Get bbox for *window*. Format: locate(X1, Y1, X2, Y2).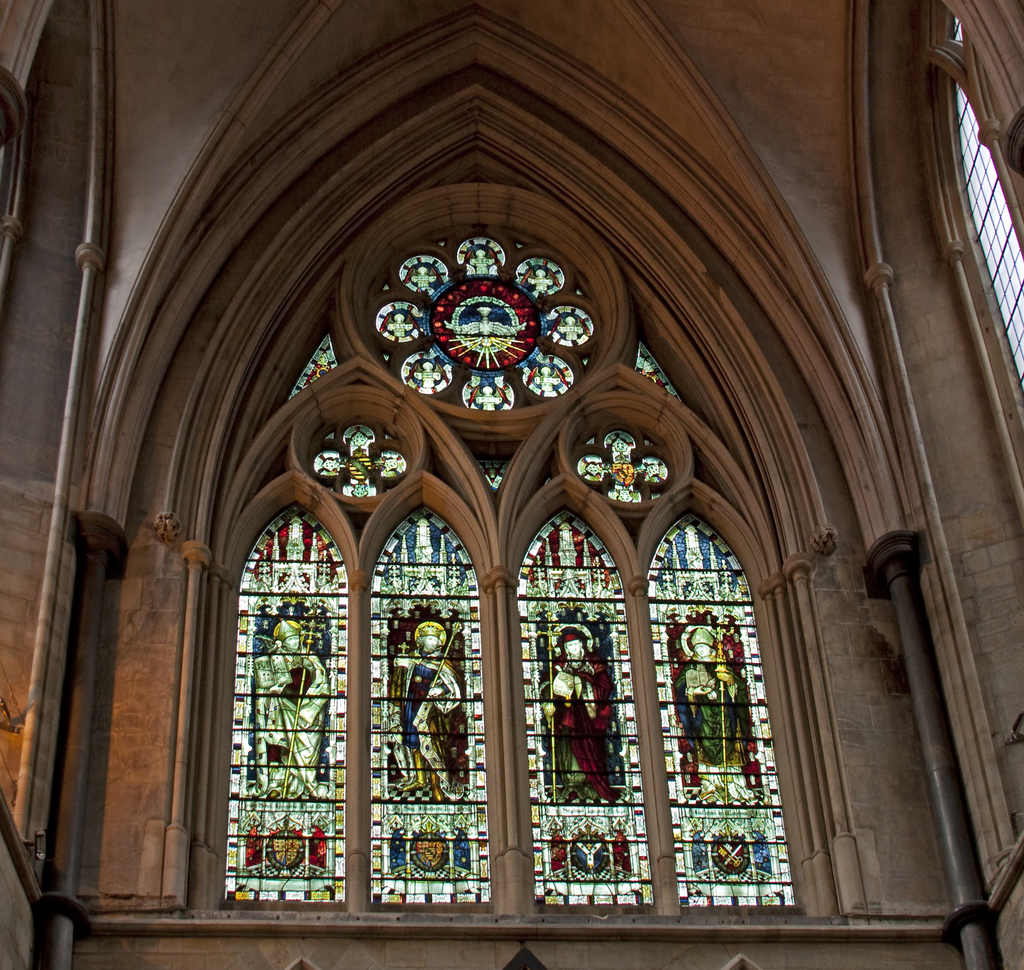
locate(364, 505, 496, 913).
